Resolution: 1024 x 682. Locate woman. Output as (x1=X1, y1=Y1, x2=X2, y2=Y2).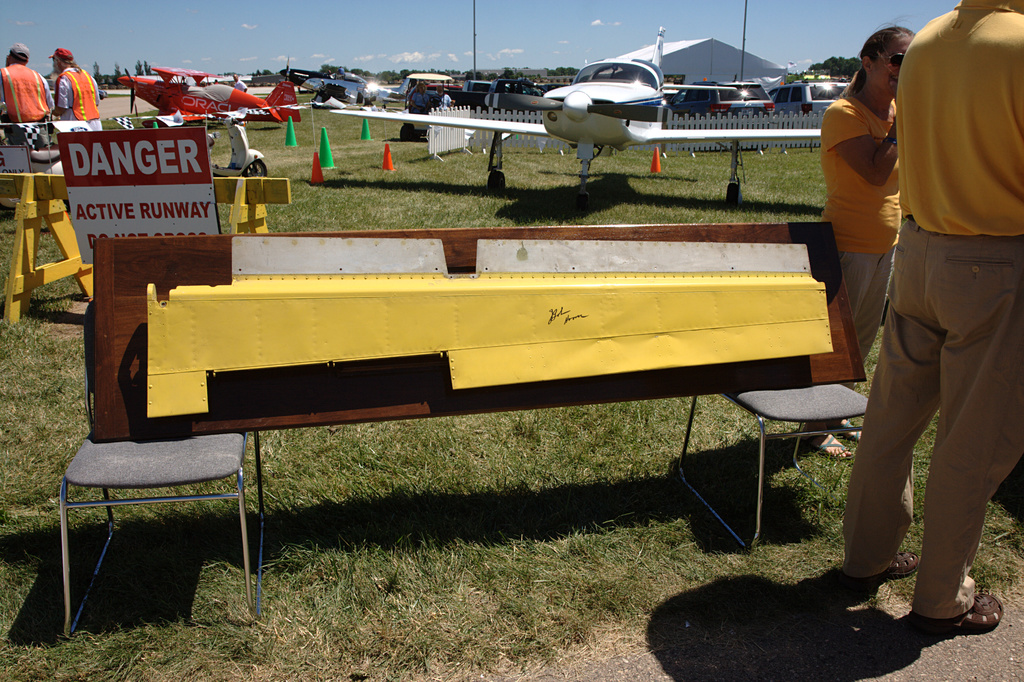
(x1=815, y1=19, x2=920, y2=462).
